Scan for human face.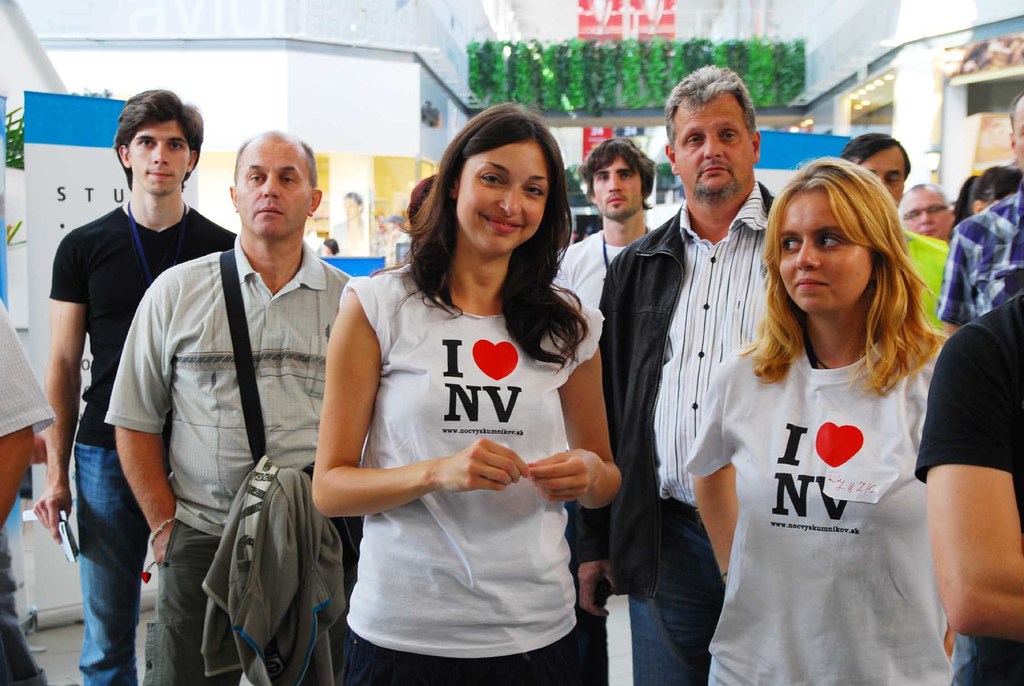
Scan result: <box>780,200,855,301</box>.
